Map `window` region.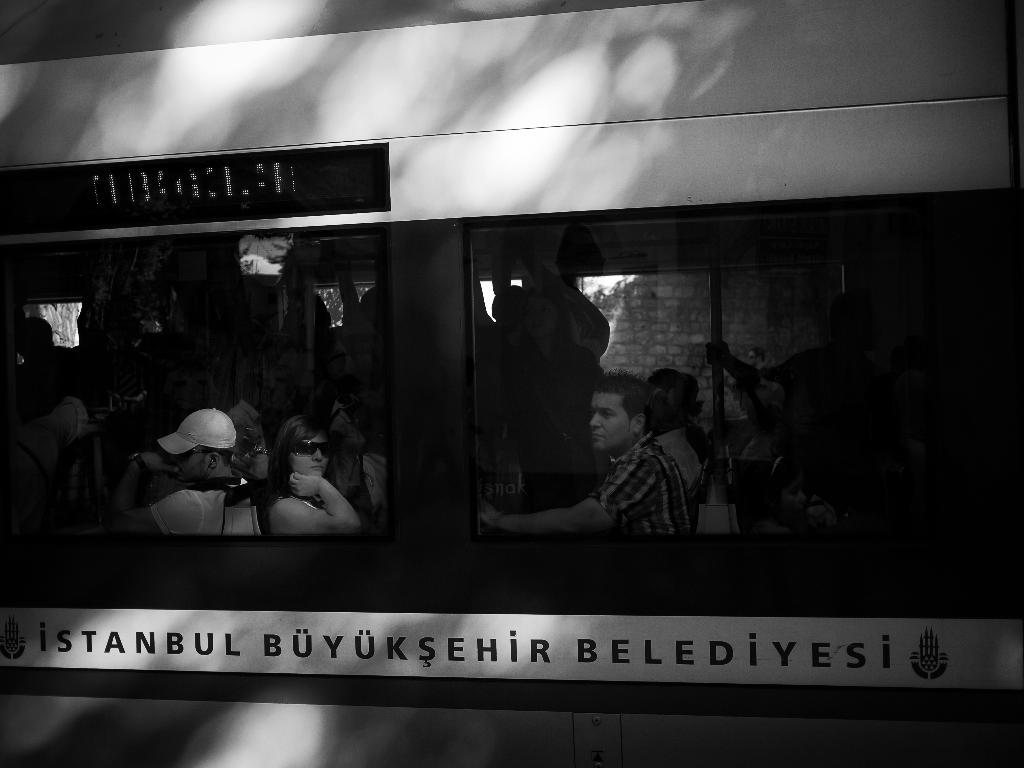
Mapped to 467,212,919,562.
